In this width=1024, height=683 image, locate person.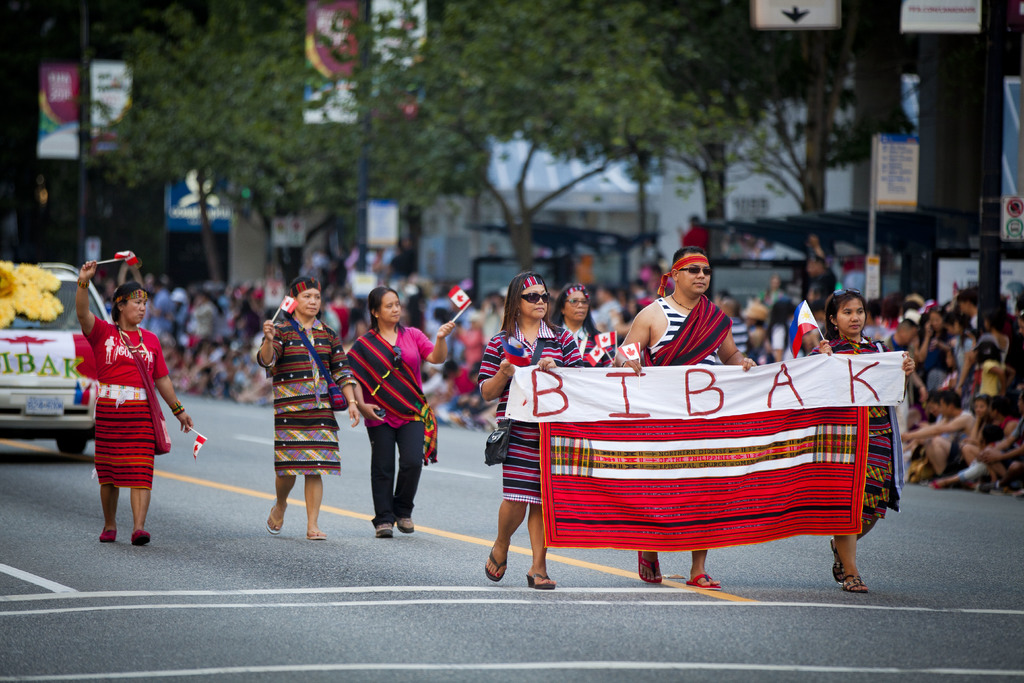
Bounding box: (x1=479, y1=268, x2=582, y2=589).
